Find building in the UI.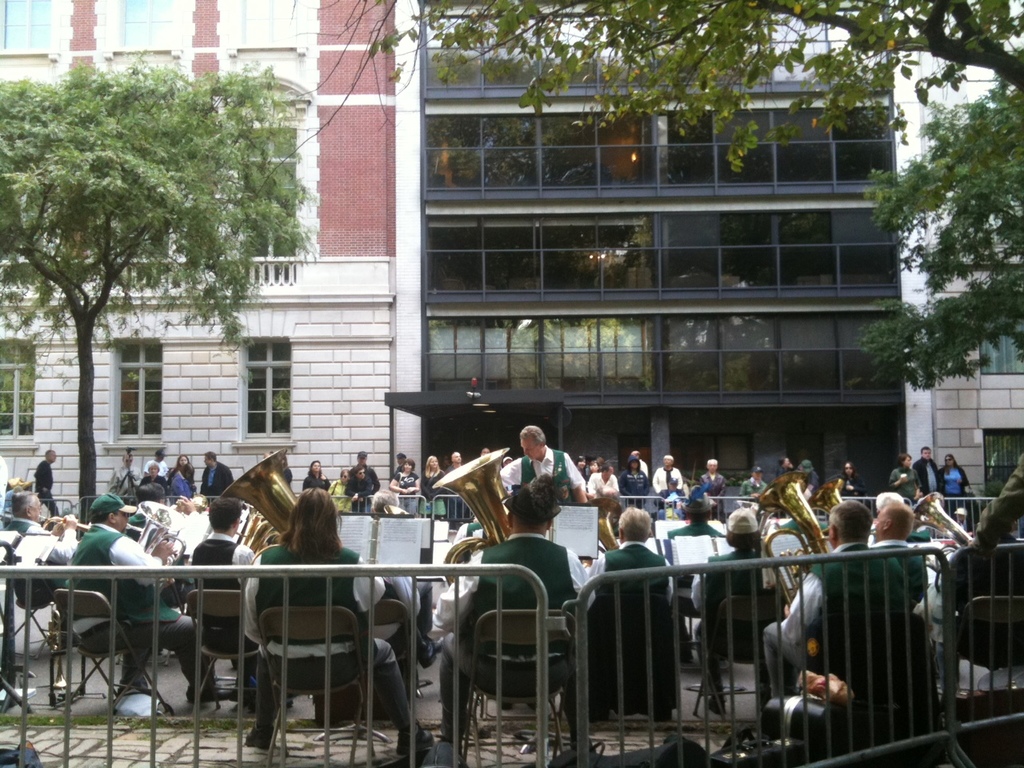
UI element at <bbox>910, 0, 1023, 516</bbox>.
